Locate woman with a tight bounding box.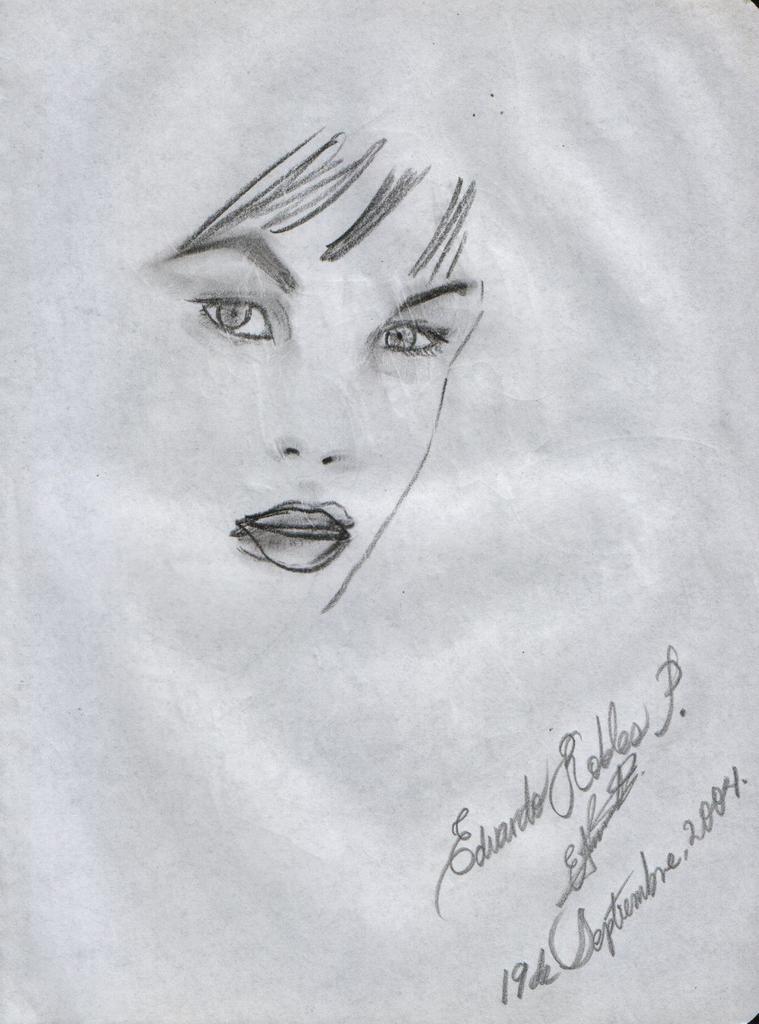
[left=167, top=106, right=539, bottom=643].
